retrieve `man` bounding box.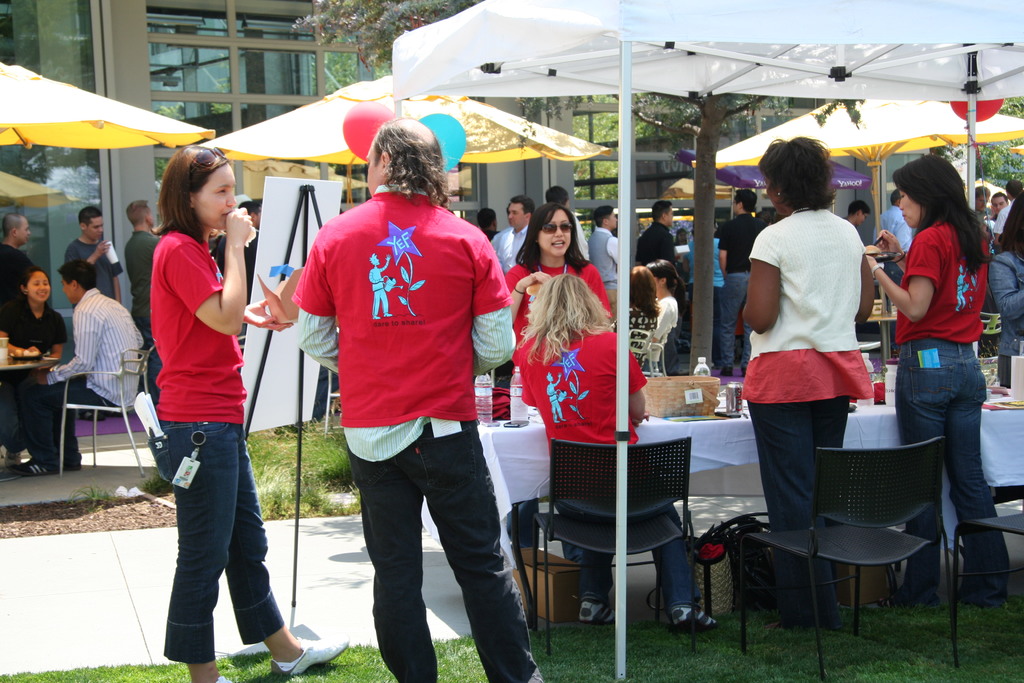
Bounding box: left=131, top=202, right=168, bottom=336.
